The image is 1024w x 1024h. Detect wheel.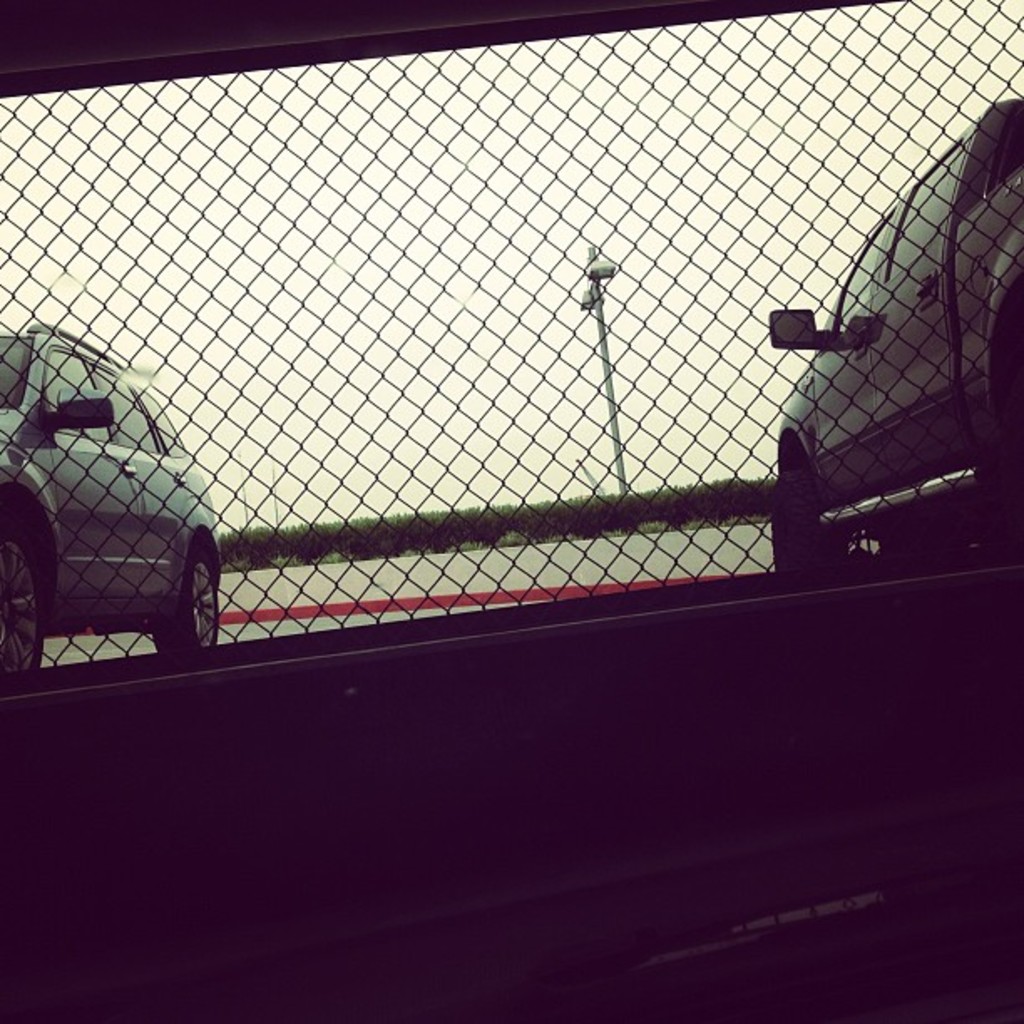
Detection: 161,542,219,656.
